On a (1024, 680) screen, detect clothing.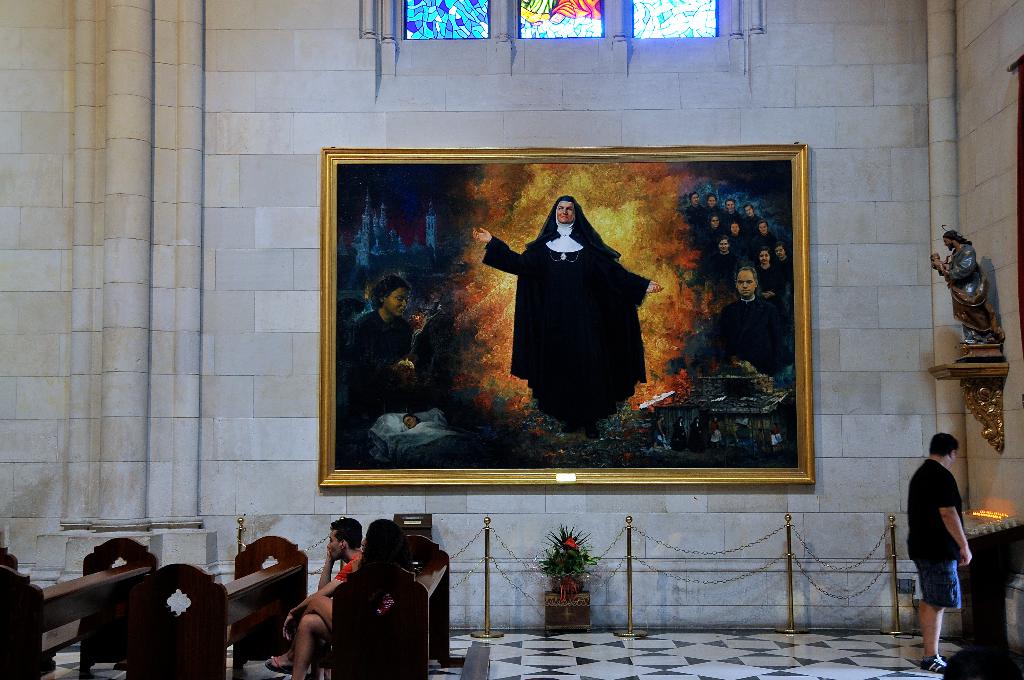
locate(905, 455, 961, 606).
